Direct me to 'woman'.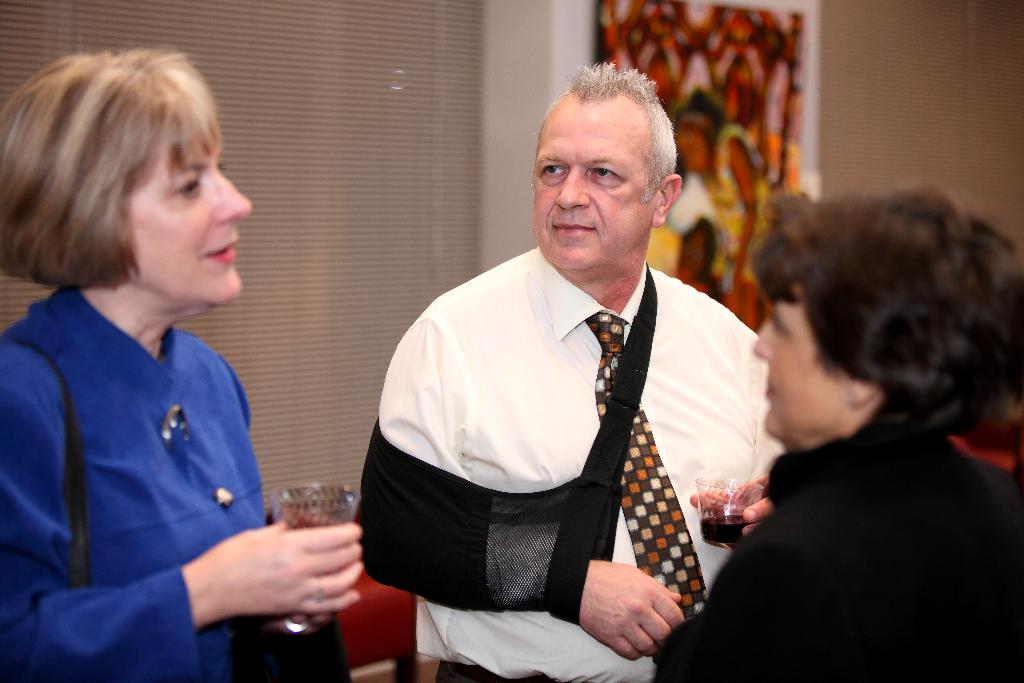
Direction: bbox(654, 186, 1023, 682).
